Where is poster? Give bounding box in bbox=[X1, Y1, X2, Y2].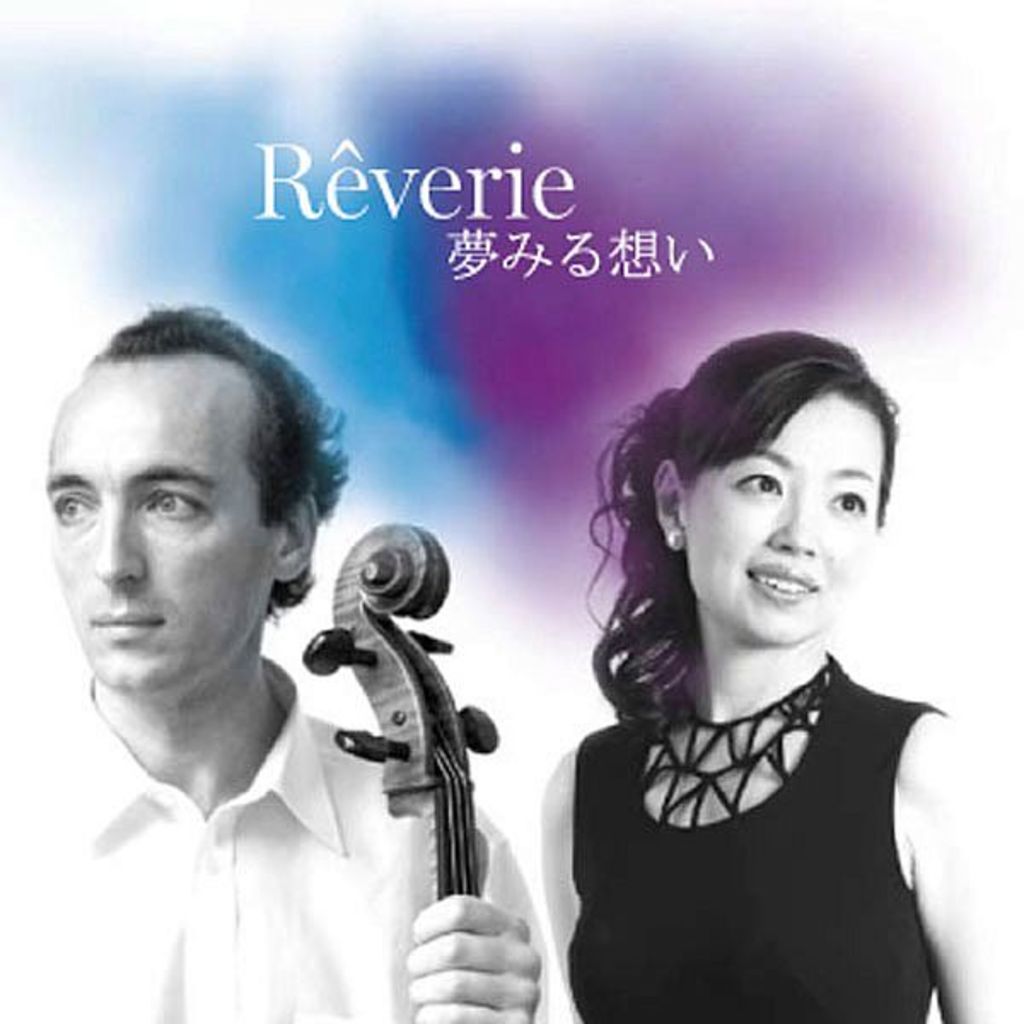
bbox=[0, 0, 1022, 1022].
